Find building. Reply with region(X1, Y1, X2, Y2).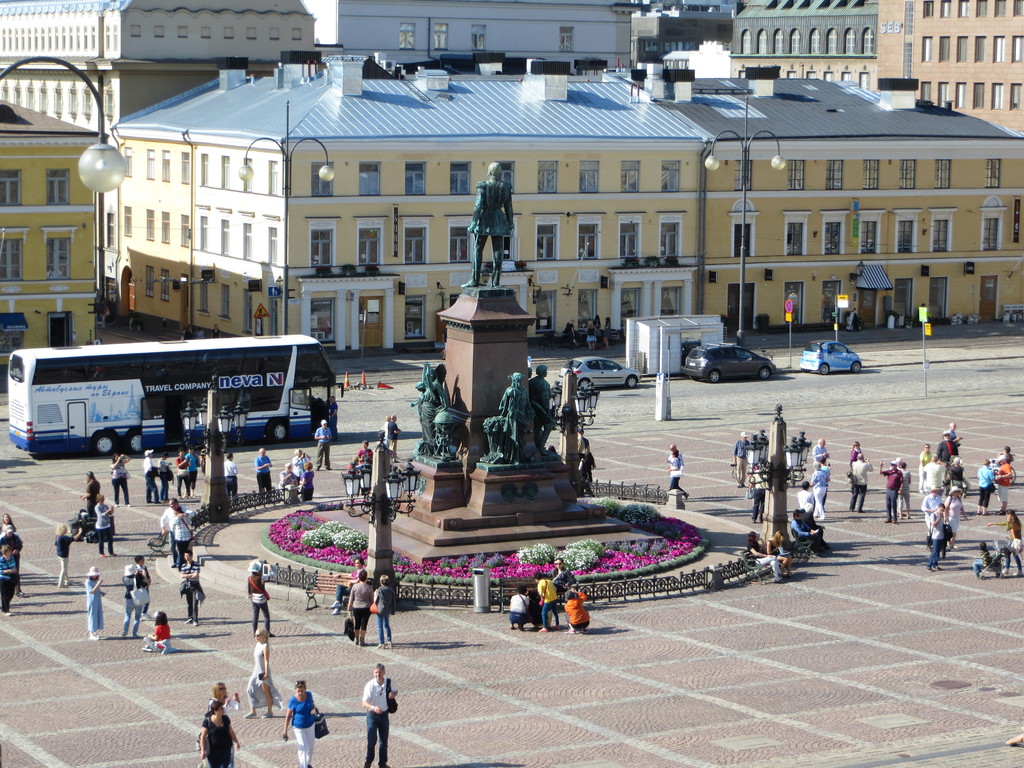
region(731, 0, 876, 90).
